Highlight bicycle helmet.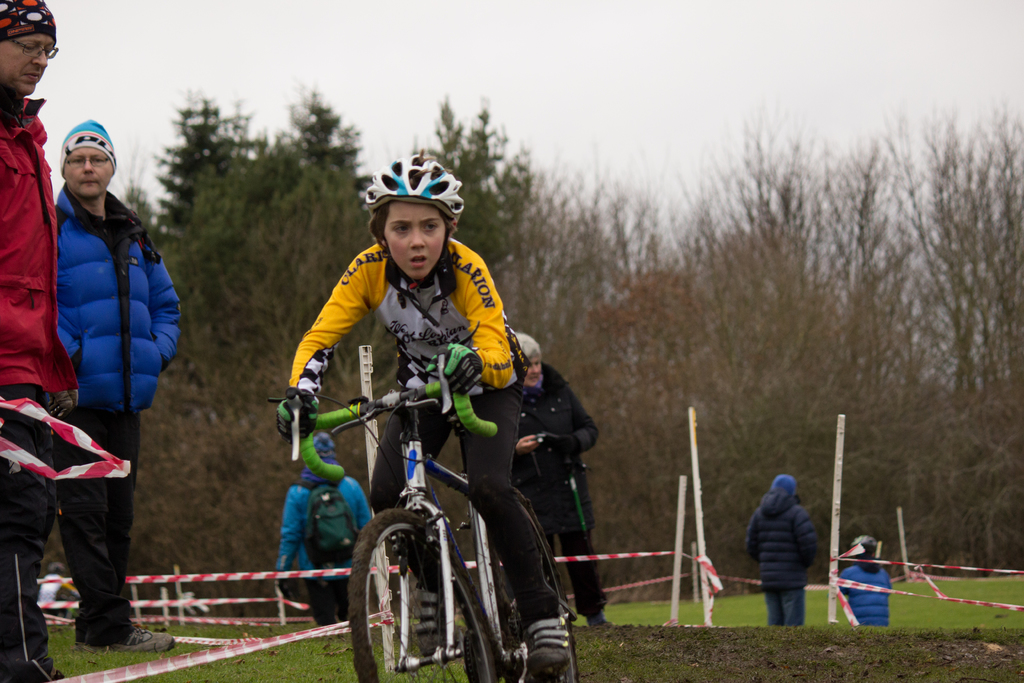
Highlighted region: bbox(360, 151, 464, 277).
